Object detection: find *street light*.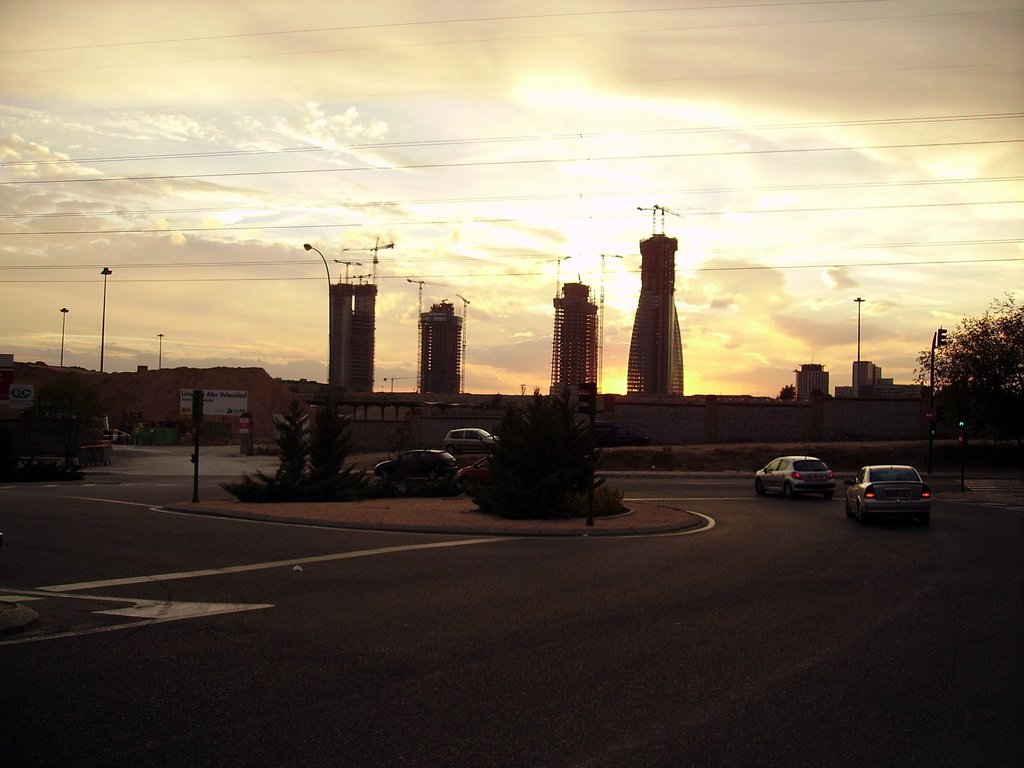
97/259/118/381.
